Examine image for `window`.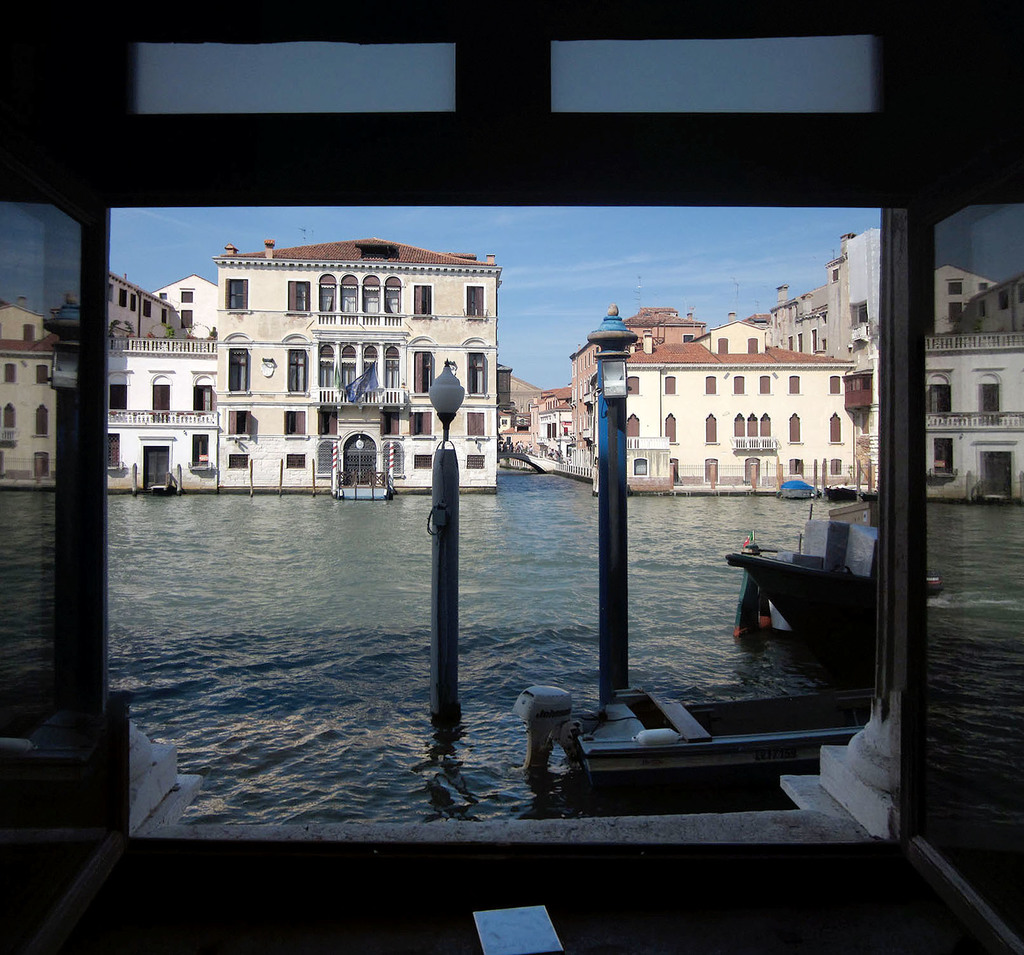
Examination result: 634, 459, 649, 477.
